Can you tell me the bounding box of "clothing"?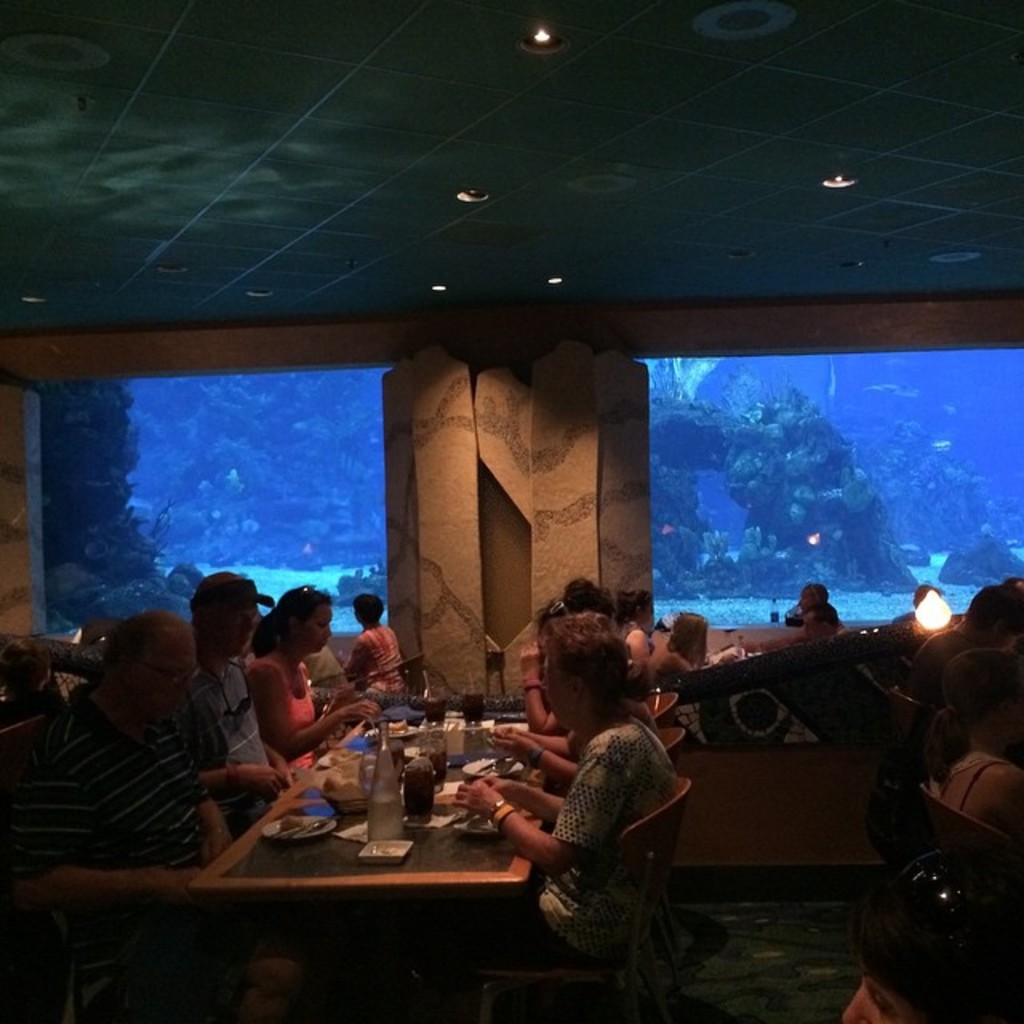
[8,685,62,717].
